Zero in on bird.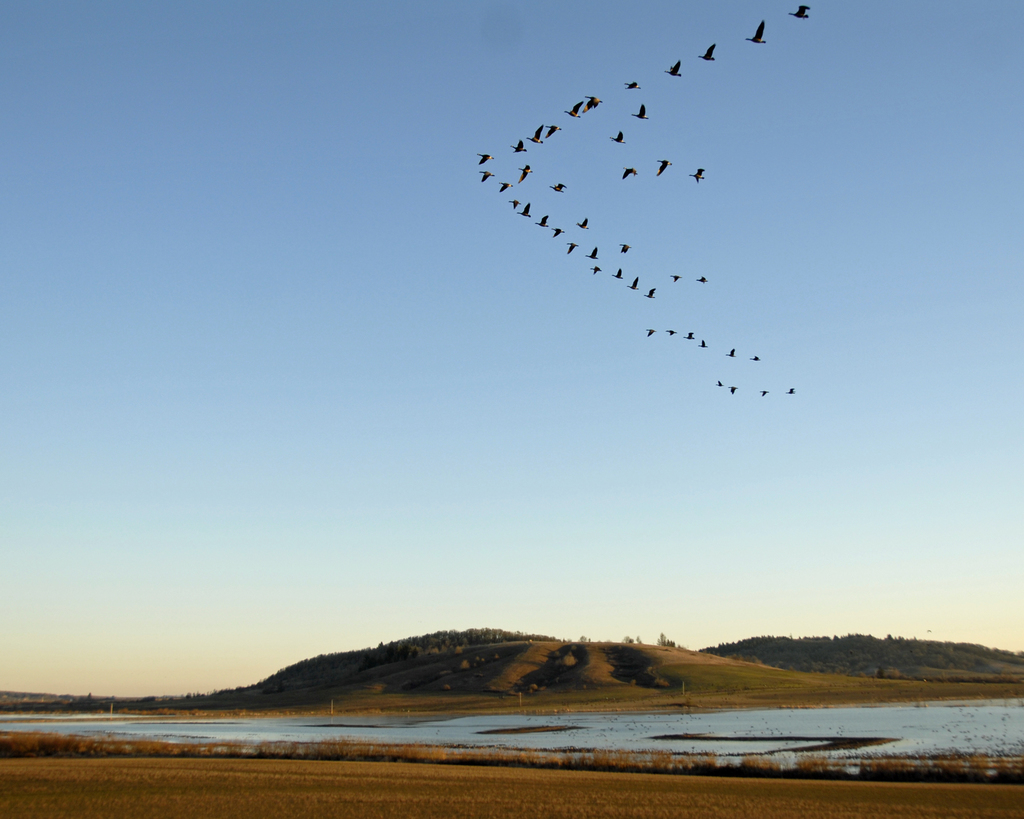
Zeroed in: [785,384,796,396].
